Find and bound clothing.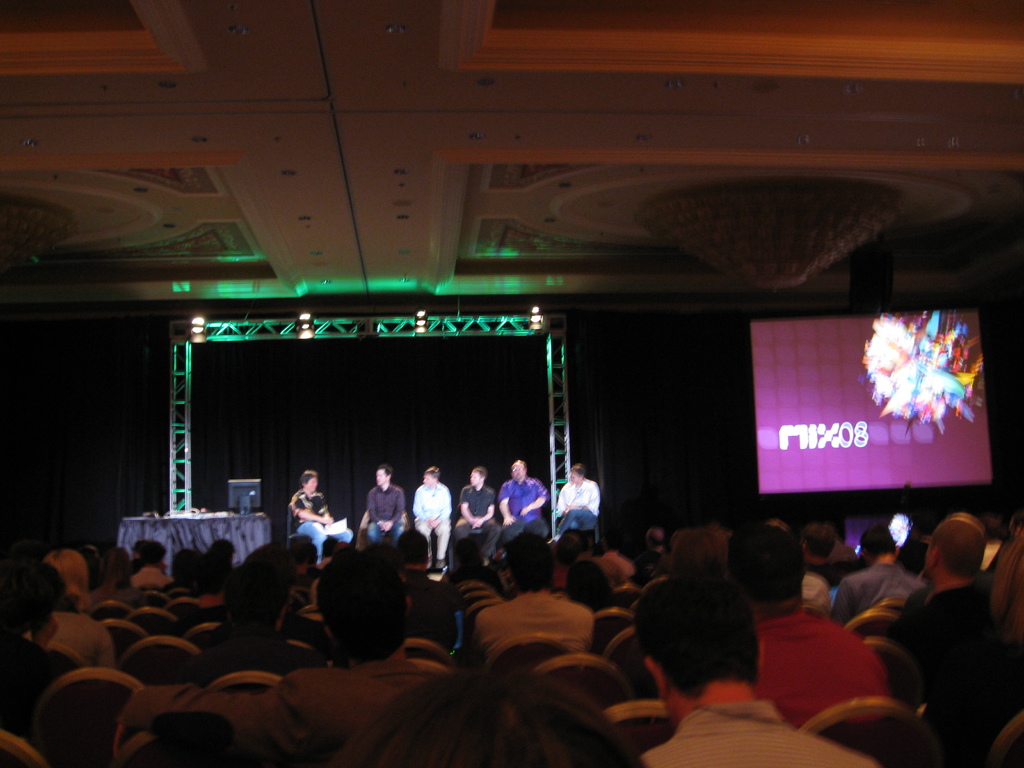
Bound: locate(497, 480, 547, 548).
